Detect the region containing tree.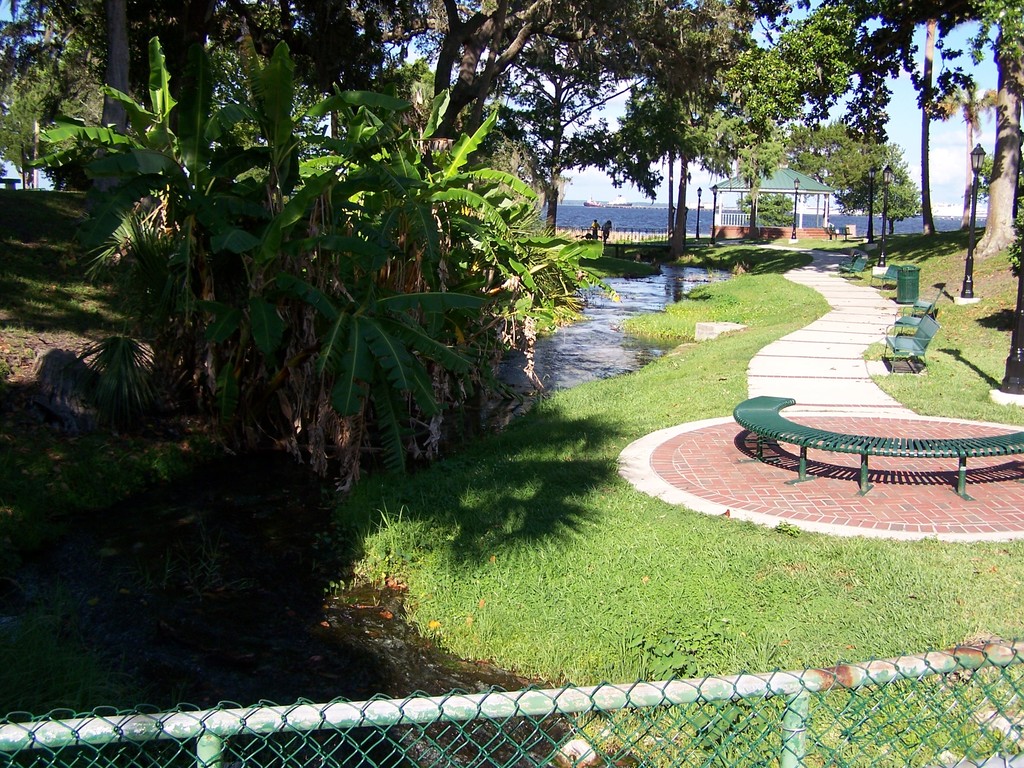
(x1=435, y1=0, x2=594, y2=226).
